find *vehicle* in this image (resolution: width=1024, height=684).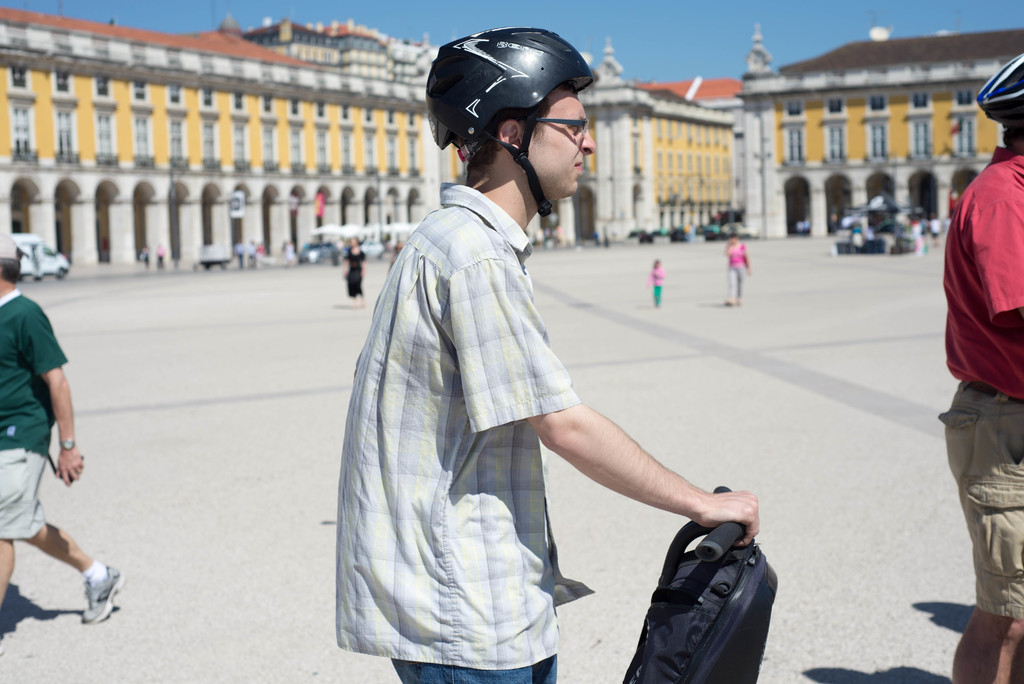
[0, 218, 81, 288].
